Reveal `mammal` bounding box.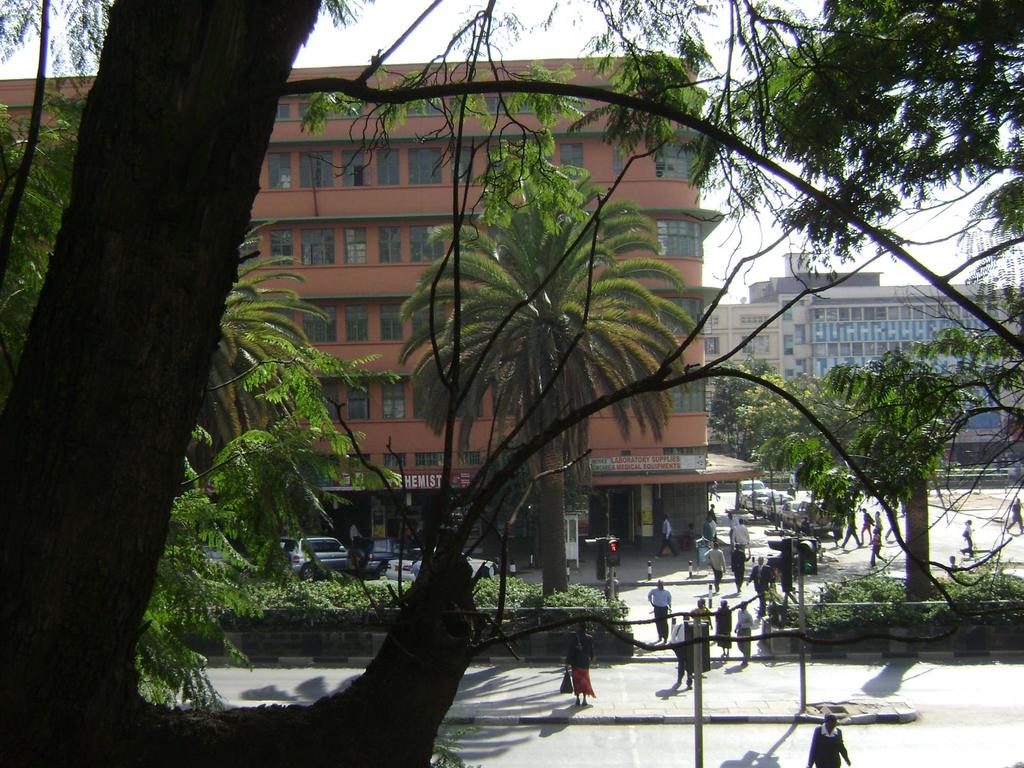
Revealed: [734,600,754,664].
